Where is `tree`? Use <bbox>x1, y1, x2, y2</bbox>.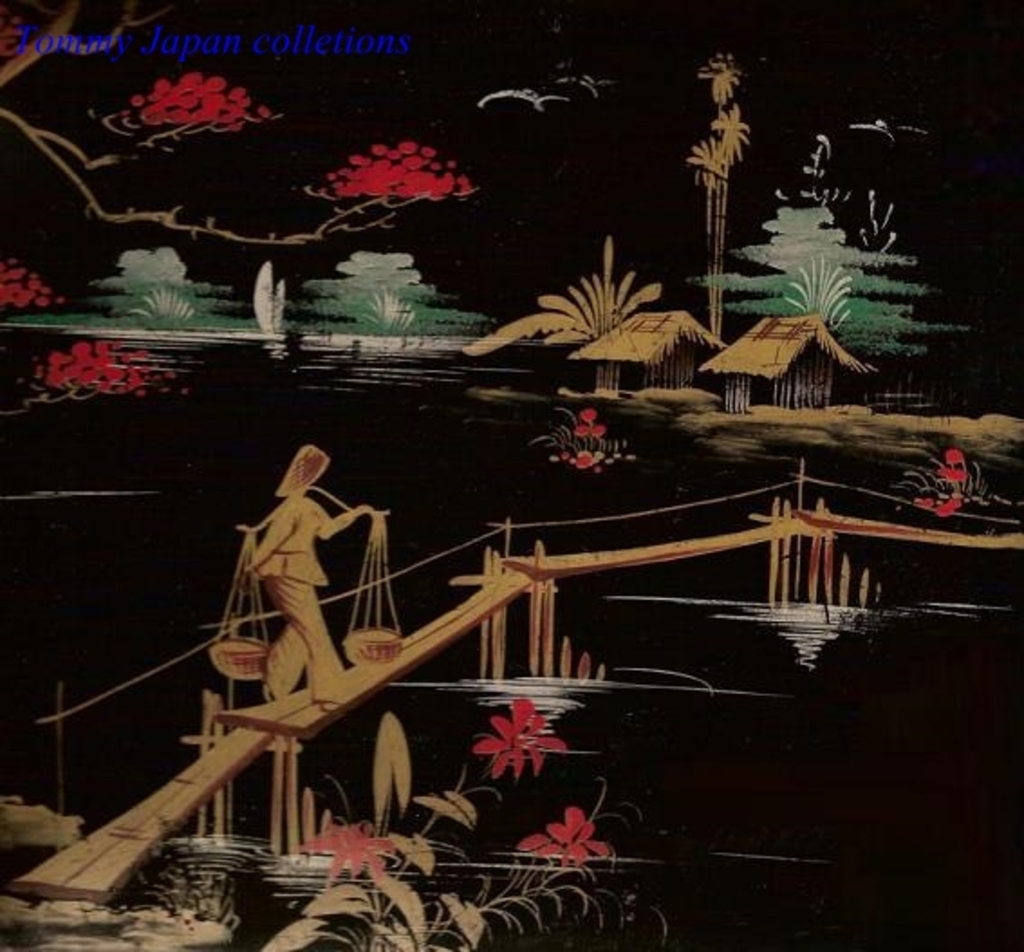
<bbox>0, 0, 486, 414</bbox>.
